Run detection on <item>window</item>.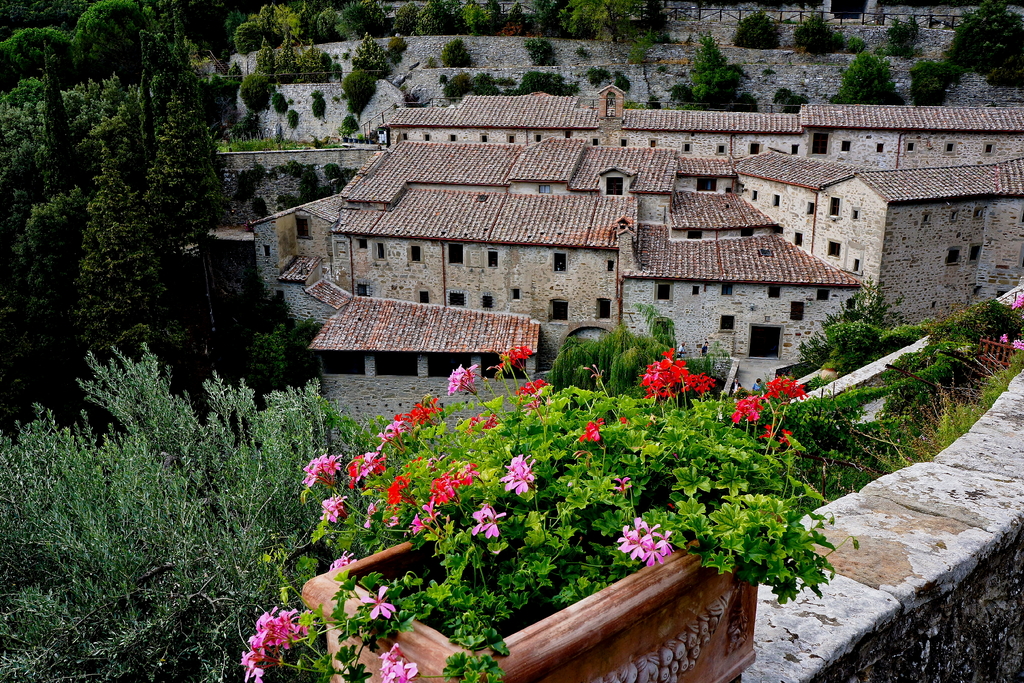
Result: box=[824, 192, 846, 220].
